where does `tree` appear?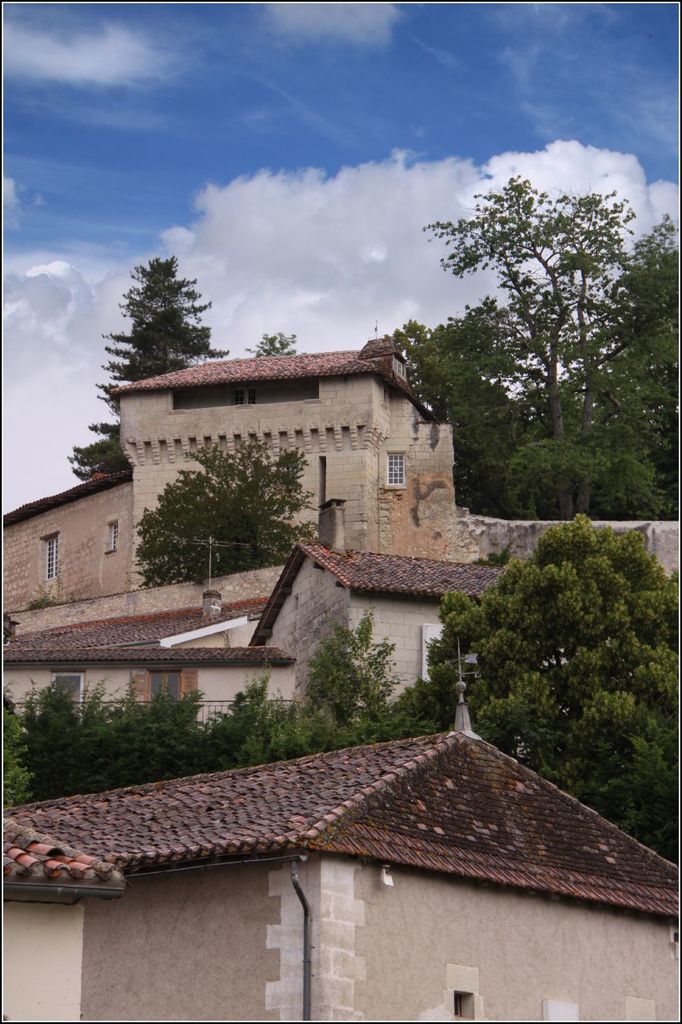
Appears at select_region(377, 163, 681, 524).
